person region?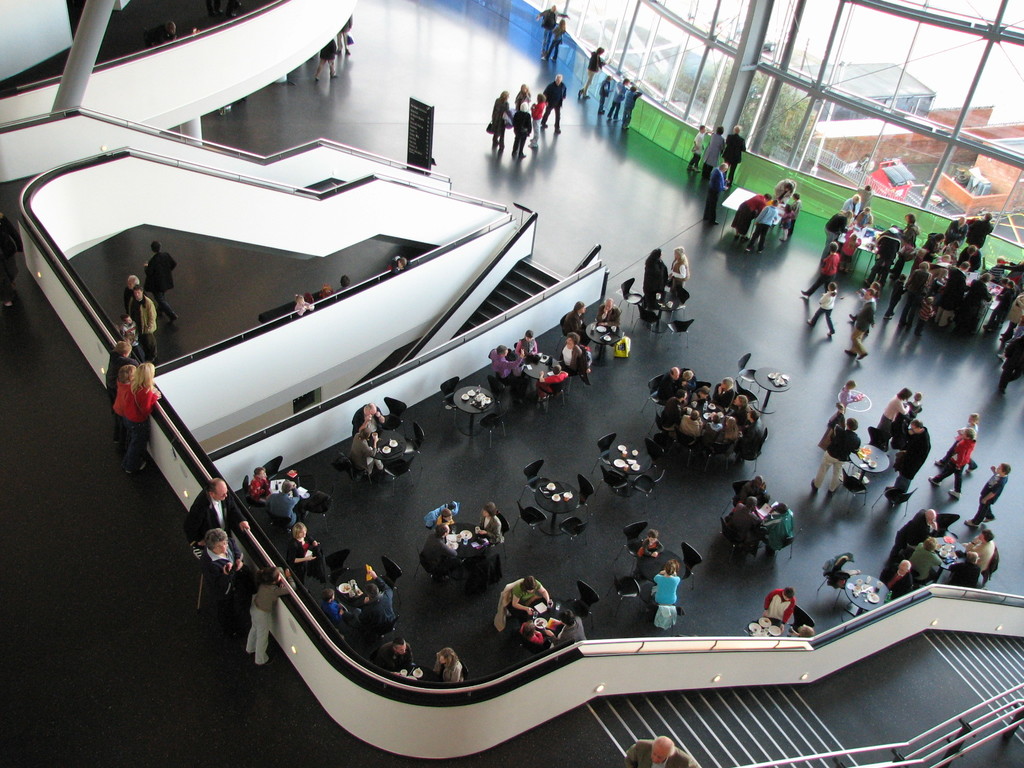
<box>518,577,561,615</box>
